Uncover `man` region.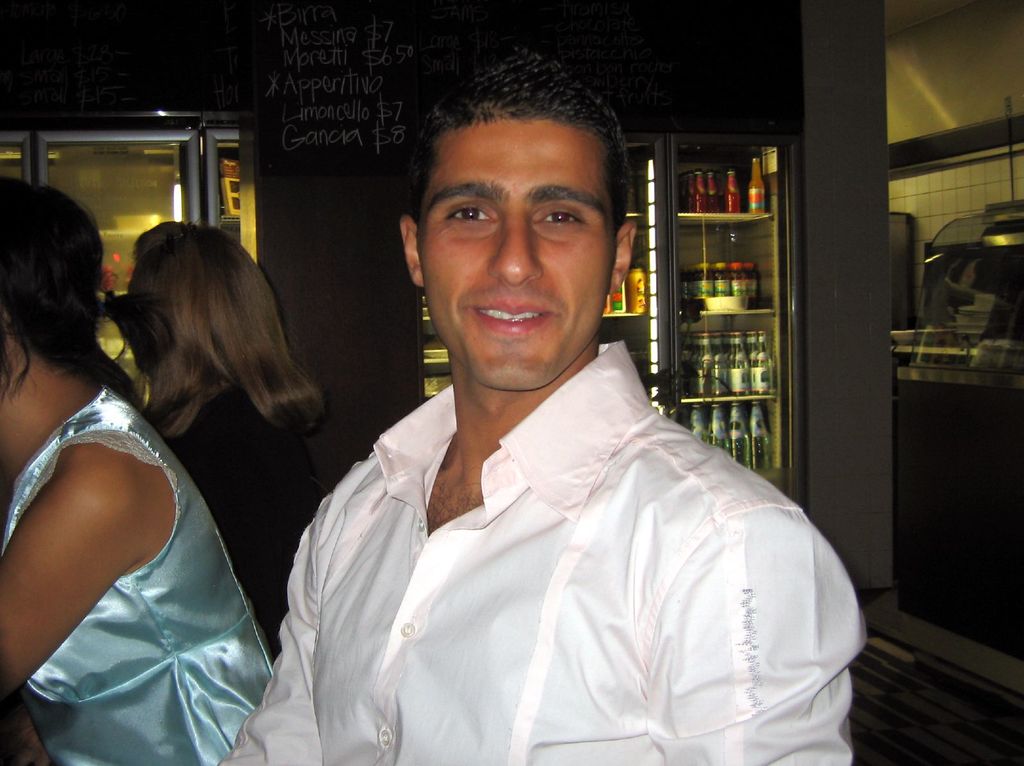
Uncovered: region(242, 83, 865, 744).
